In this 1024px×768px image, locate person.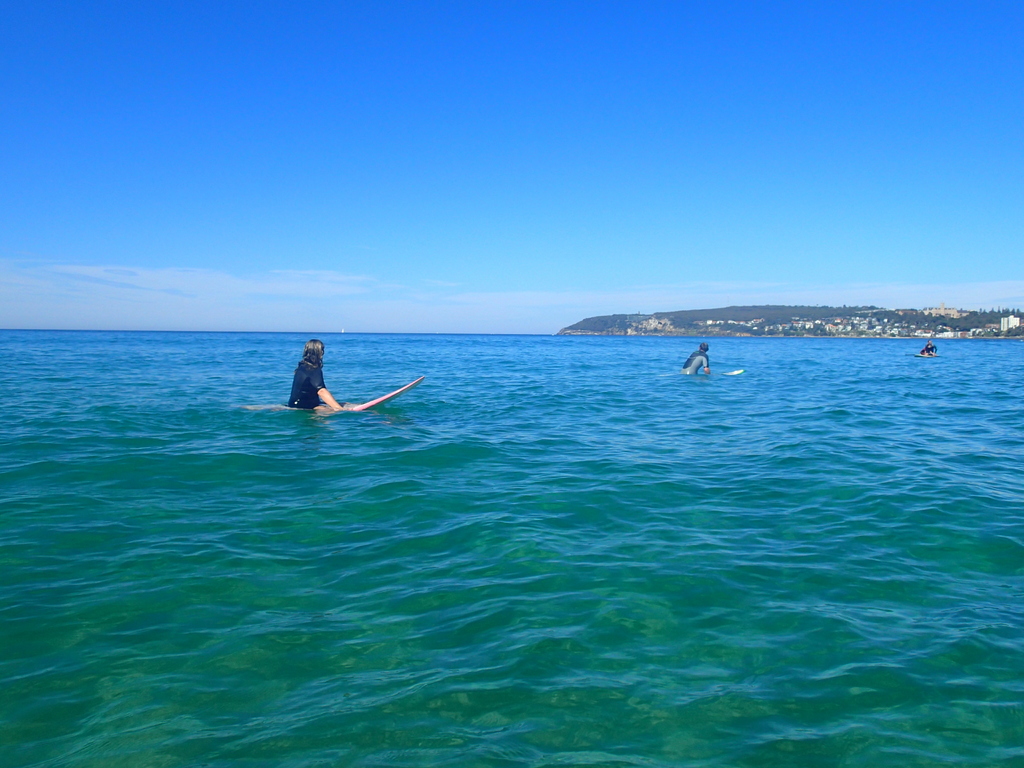
Bounding box: left=290, top=340, right=360, bottom=413.
